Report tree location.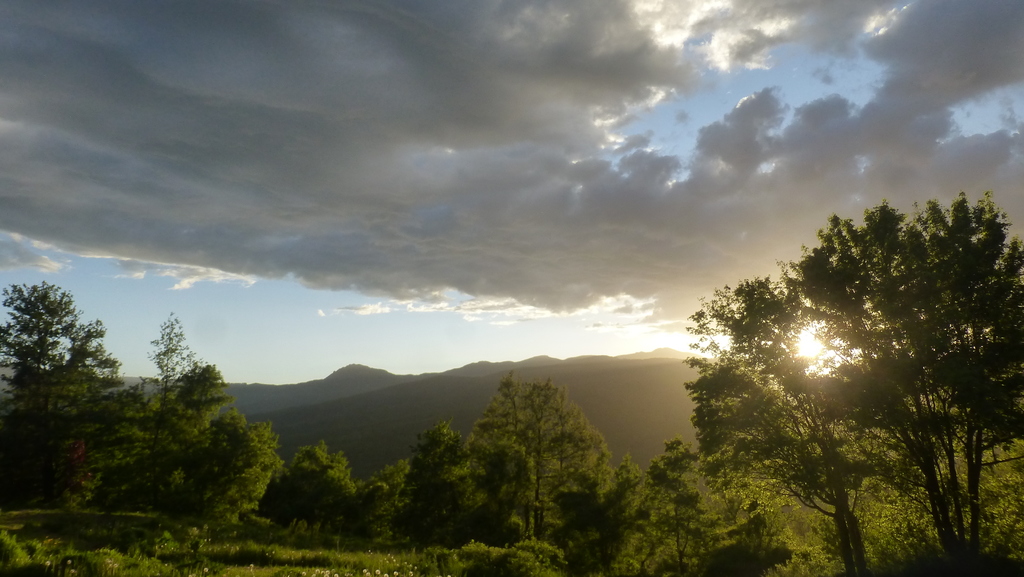
Report: detection(666, 262, 913, 576).
